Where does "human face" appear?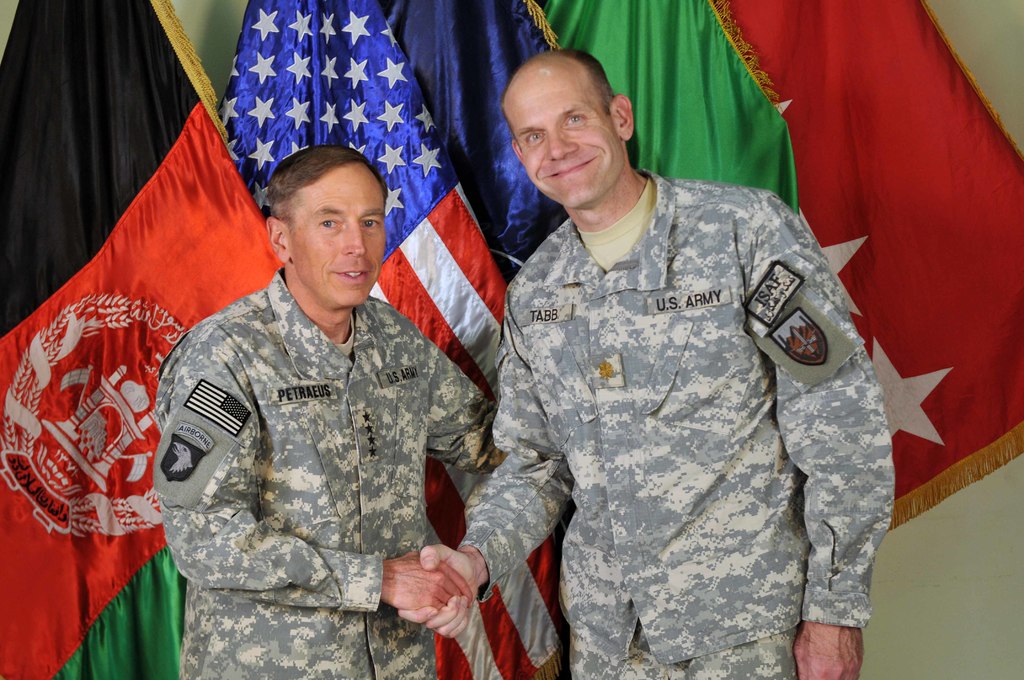
Appears at [286, 156, 384, 305].
